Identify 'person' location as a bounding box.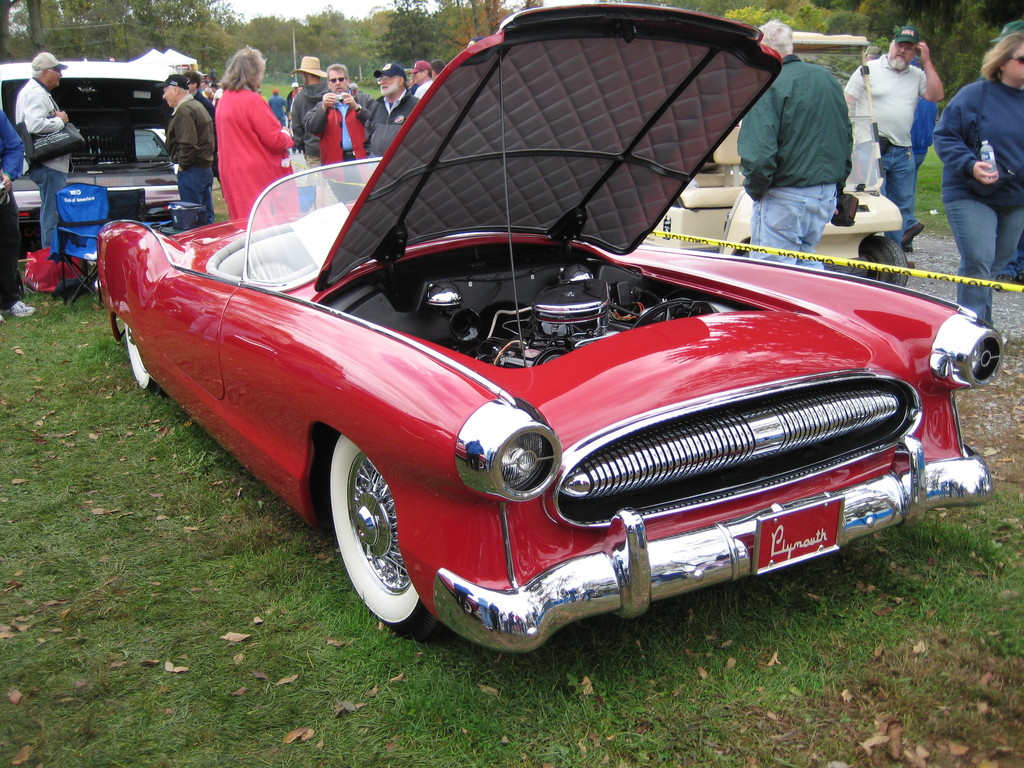
box=[844, 22, 946, 254].
